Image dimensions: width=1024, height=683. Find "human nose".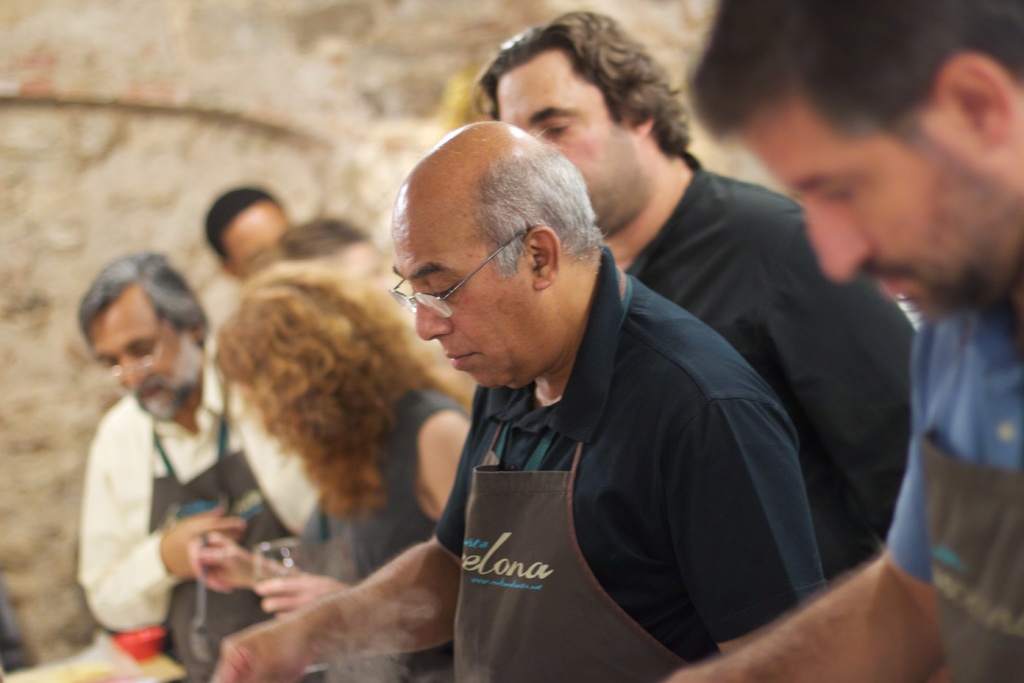
left=122, top=357, right=139, bottom=394.
